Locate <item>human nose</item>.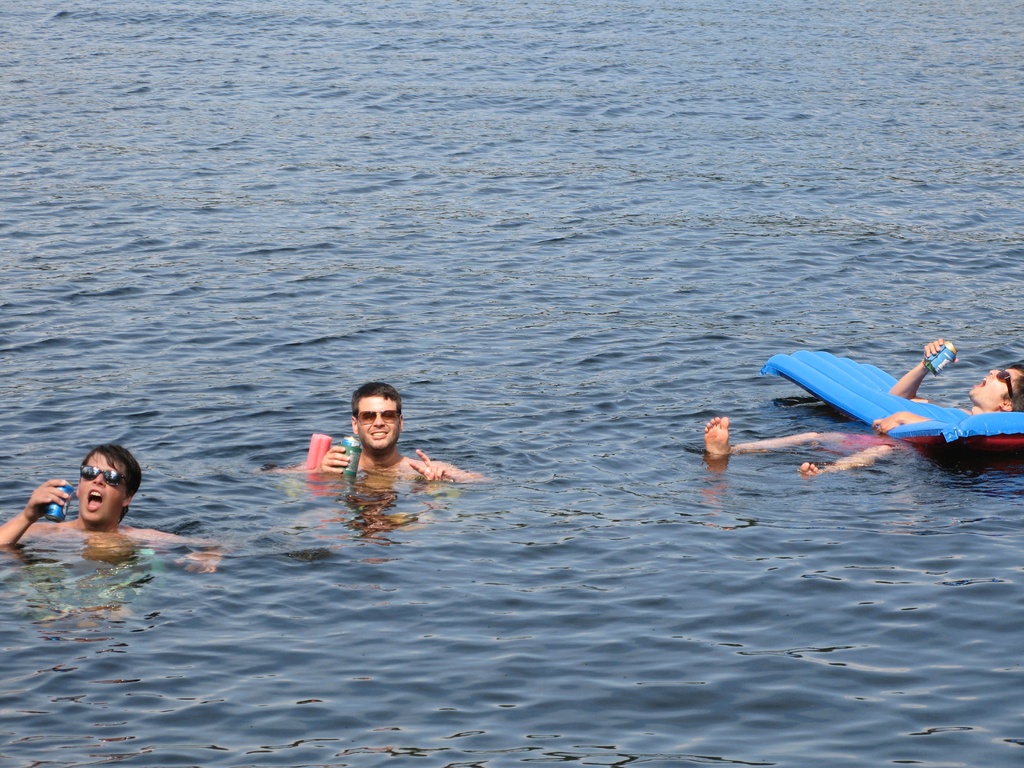
Bounding box: 374,413,387,429.
